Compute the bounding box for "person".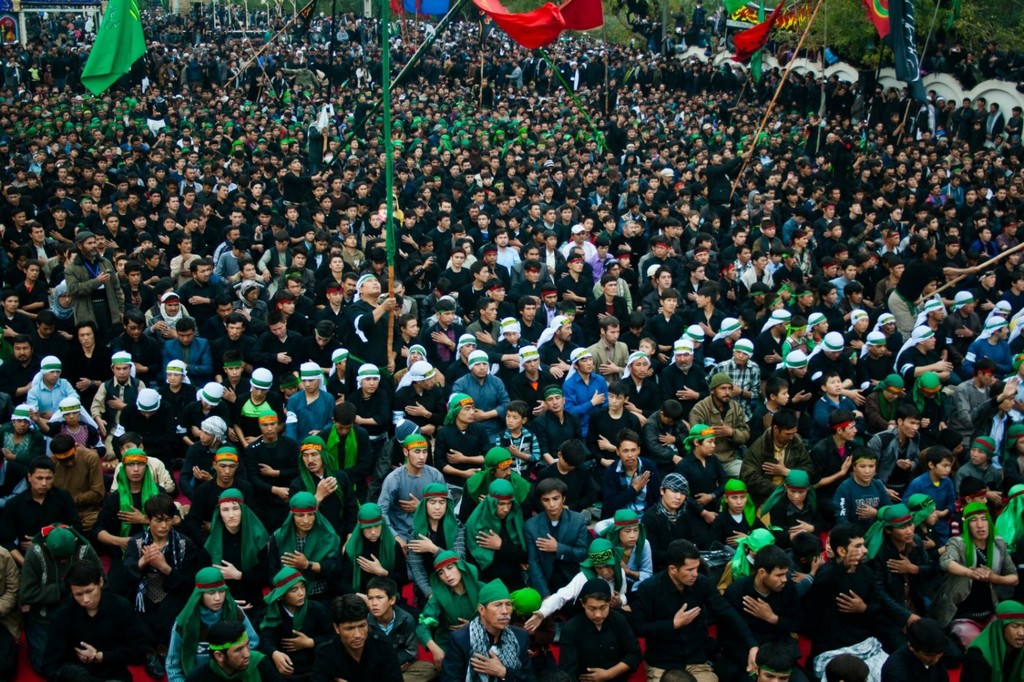
l=529, t=388, r=587, b=462.
